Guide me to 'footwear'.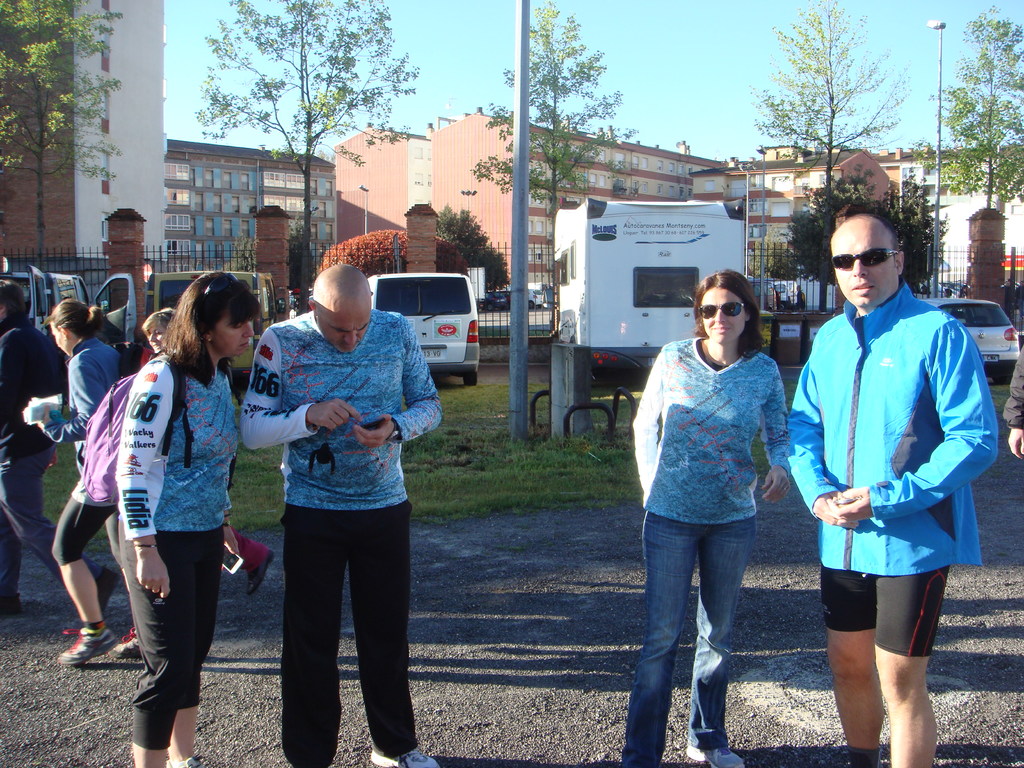
Guidance: bbox=(110, 627, 152, 660).
